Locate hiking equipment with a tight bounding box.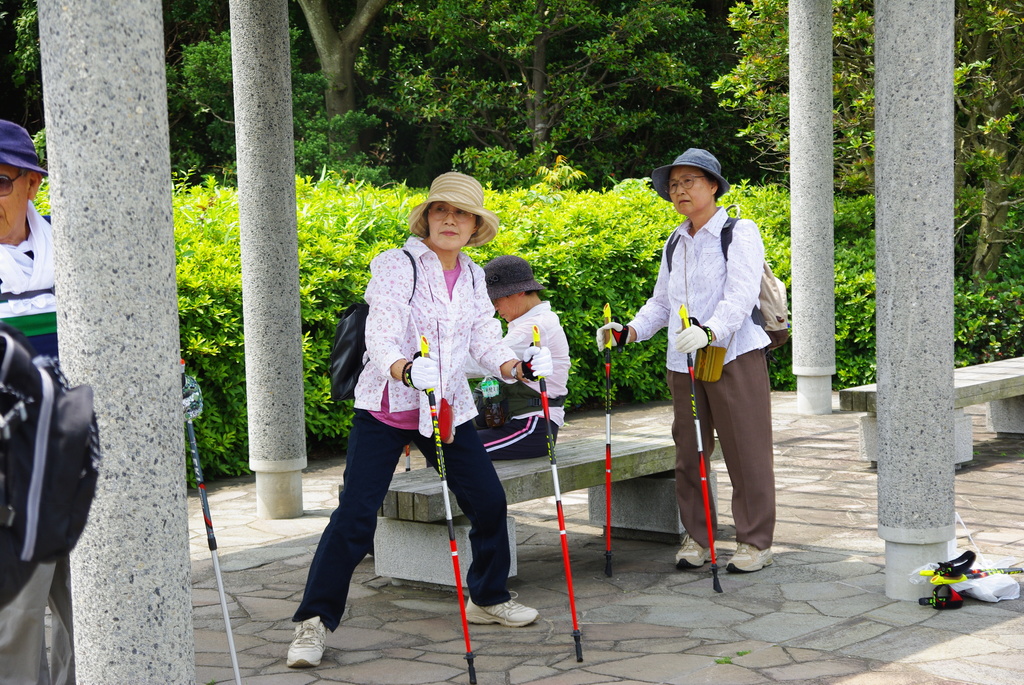
[x1=277, y1=614, x2=335, y2=675].
